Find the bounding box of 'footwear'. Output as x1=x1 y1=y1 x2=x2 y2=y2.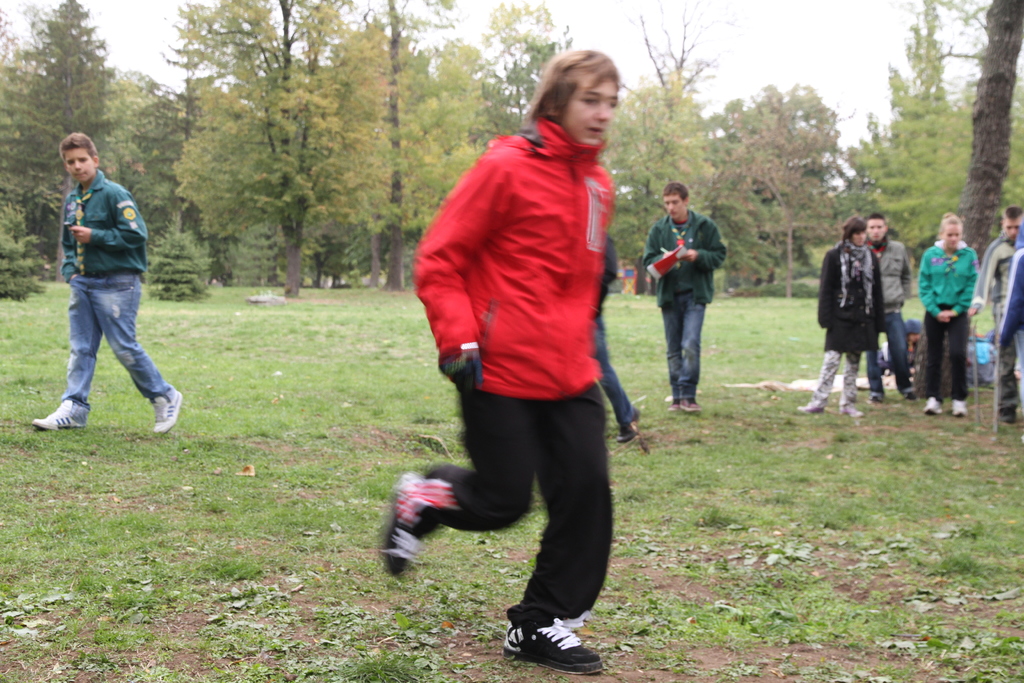
x1=951 y1=398 x2=965 y2=418.
